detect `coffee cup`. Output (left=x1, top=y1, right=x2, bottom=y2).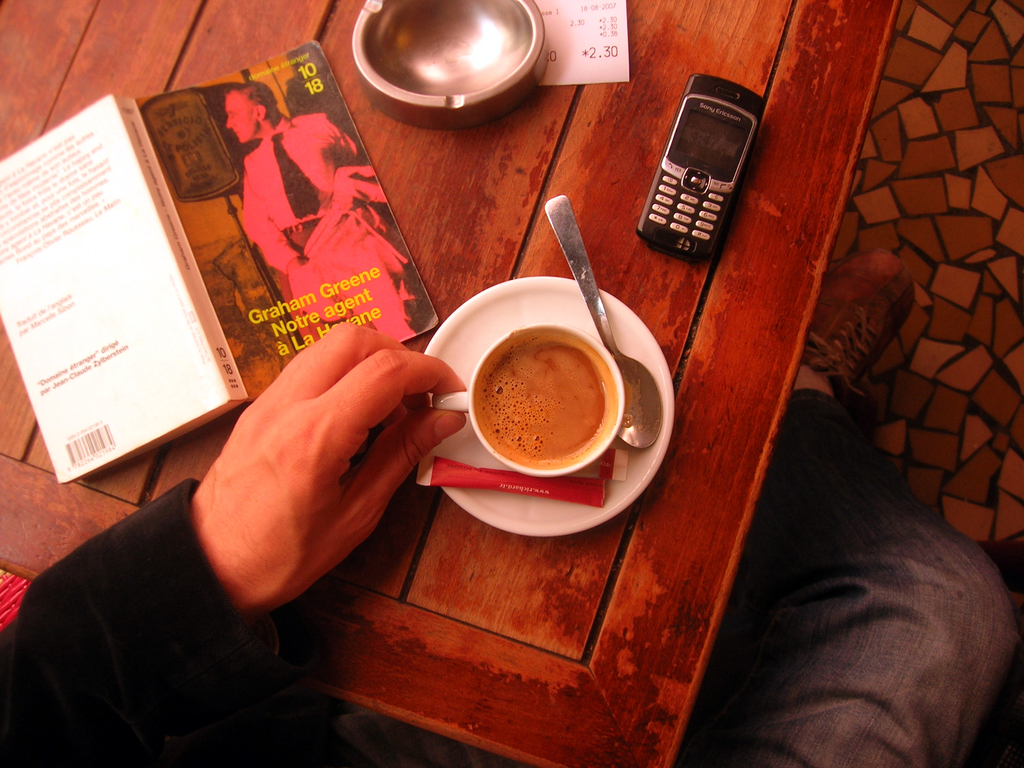
(left=435, top=322, right=625, bottom=477).
